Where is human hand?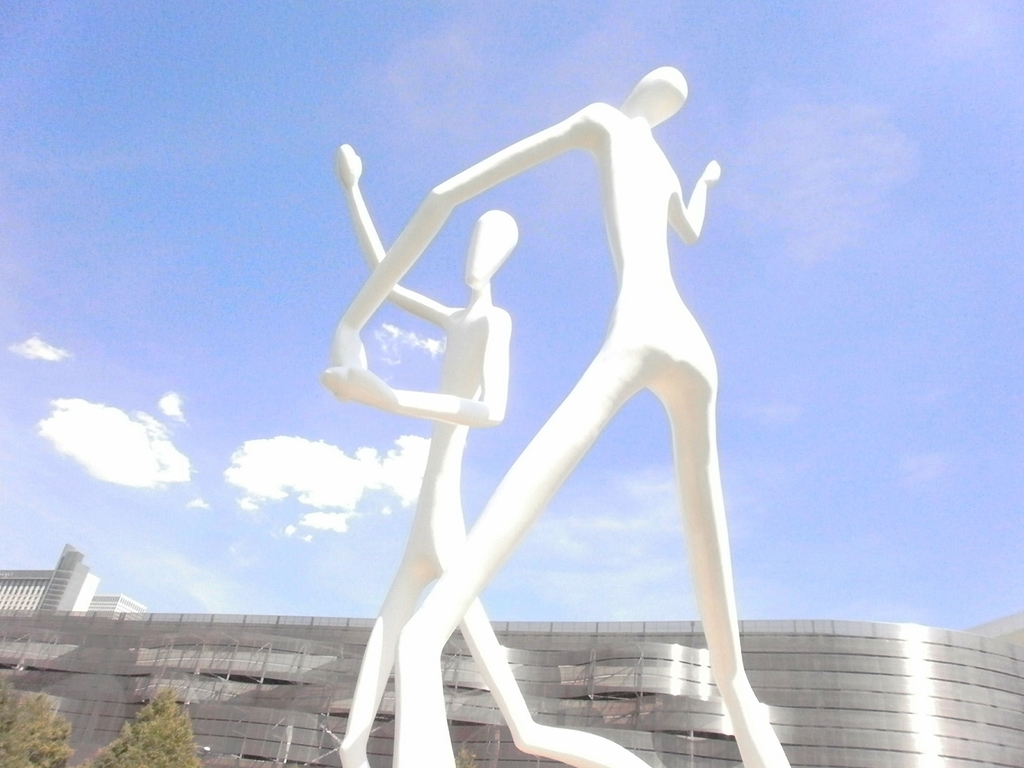
<bbox>330, 331, 366, 367</bbox>.
